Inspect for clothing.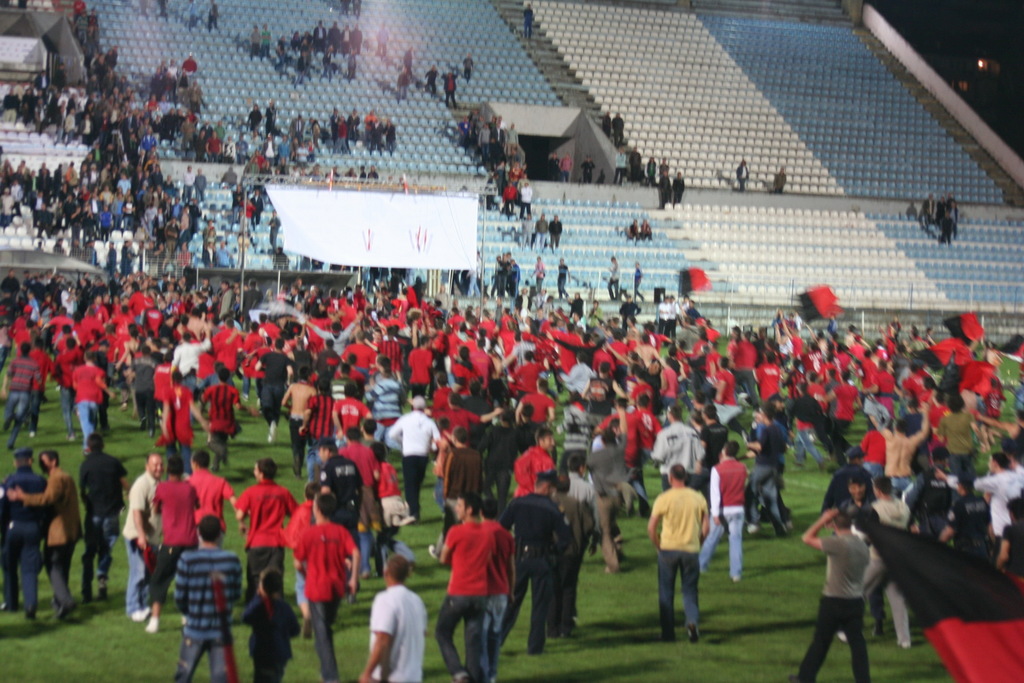
Inspection: (left=0, top=462, right=52, bottom=616).
